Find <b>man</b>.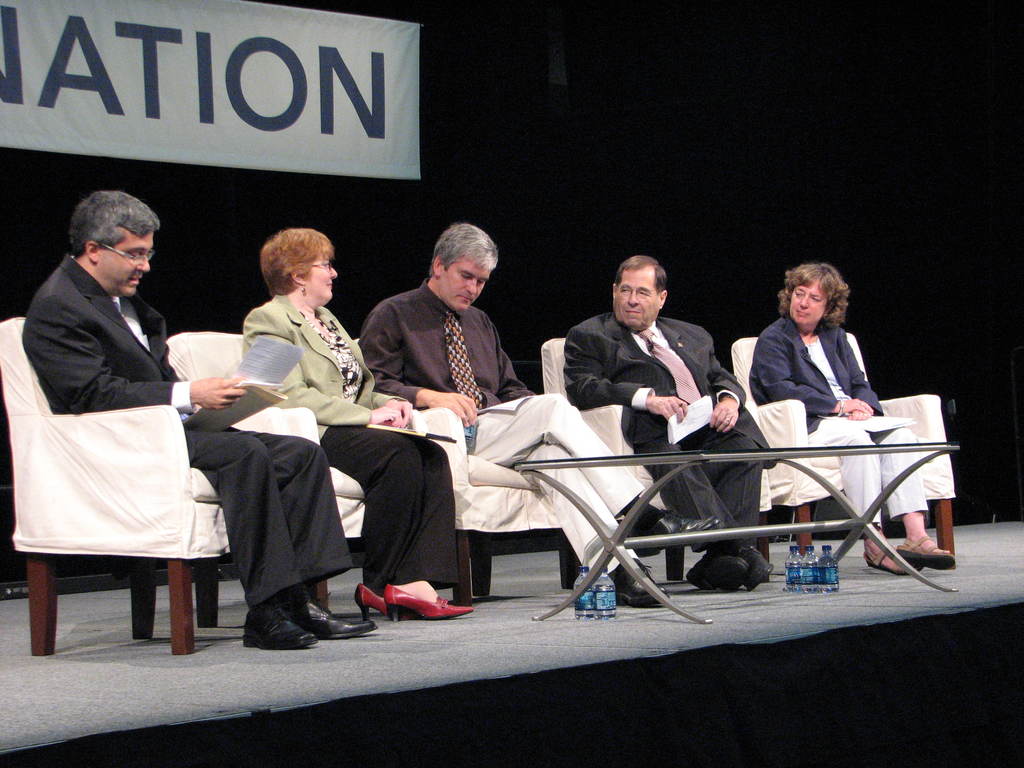
356/223/721/604.
